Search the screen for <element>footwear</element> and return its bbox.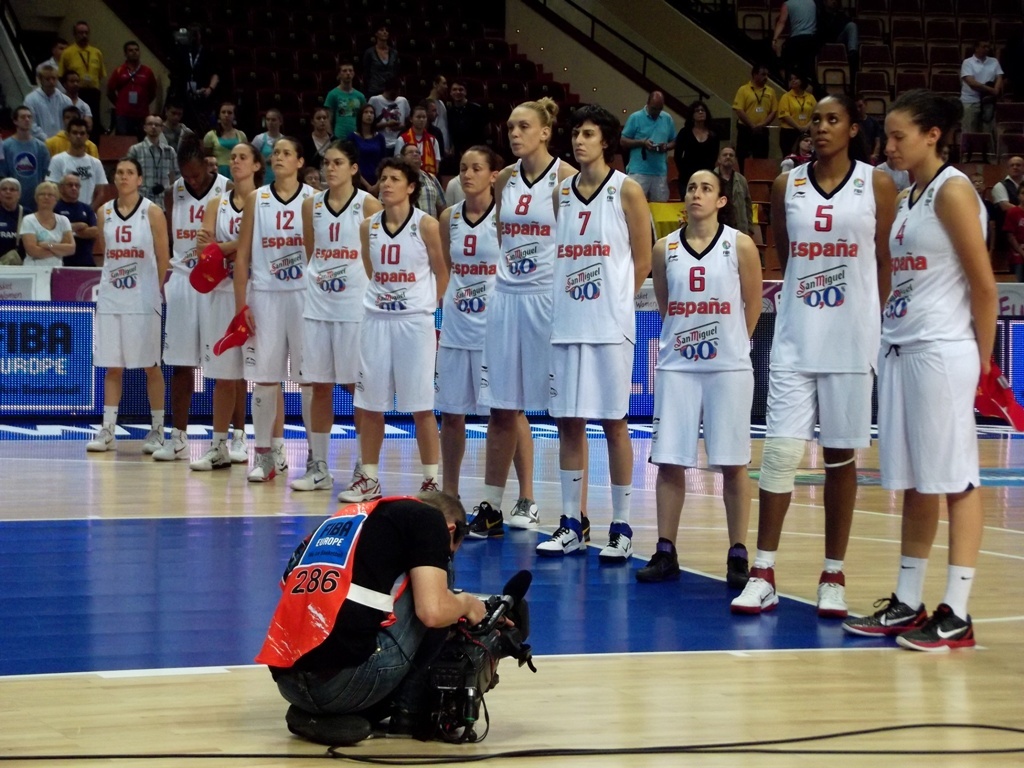
Found: {"left": 416, "top": 481, "right": 439, "bottom": 496}.
